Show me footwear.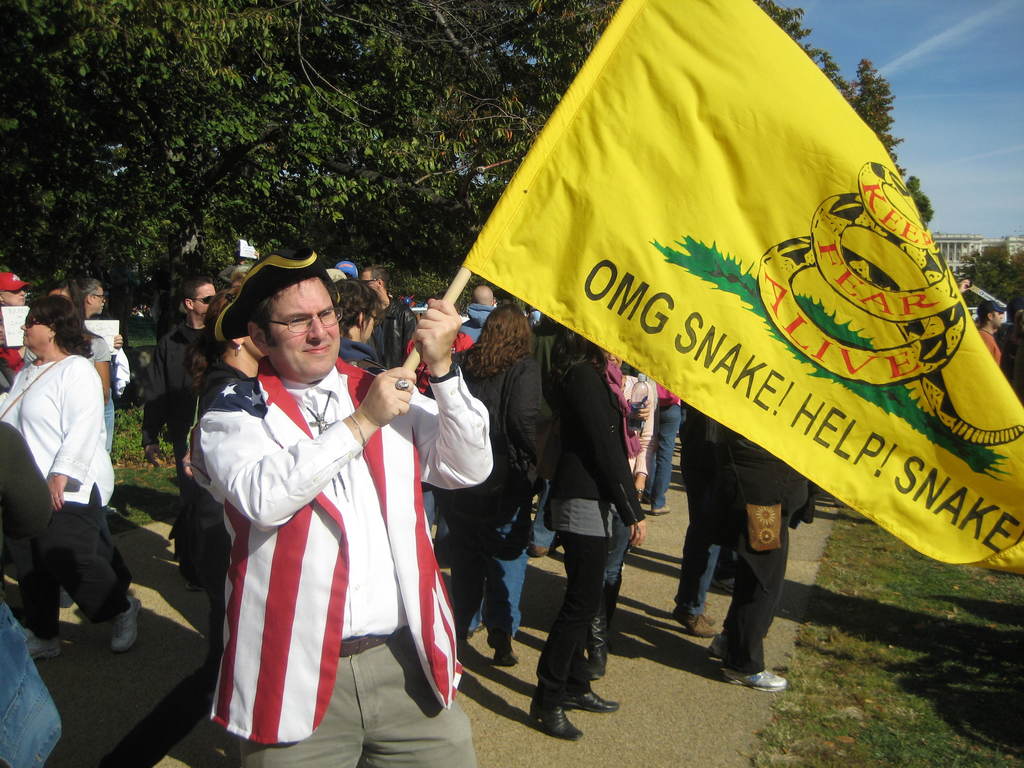
footwear is here: l=490, t=637, r=519, b=664.
